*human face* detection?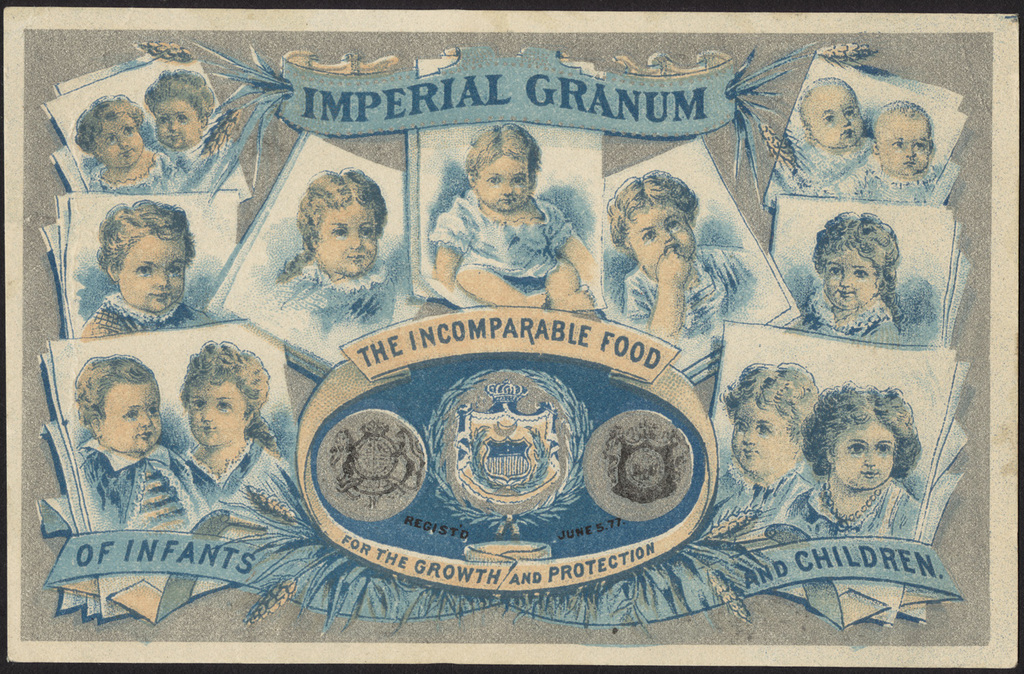
Rect(154, 97, 197, 148)
